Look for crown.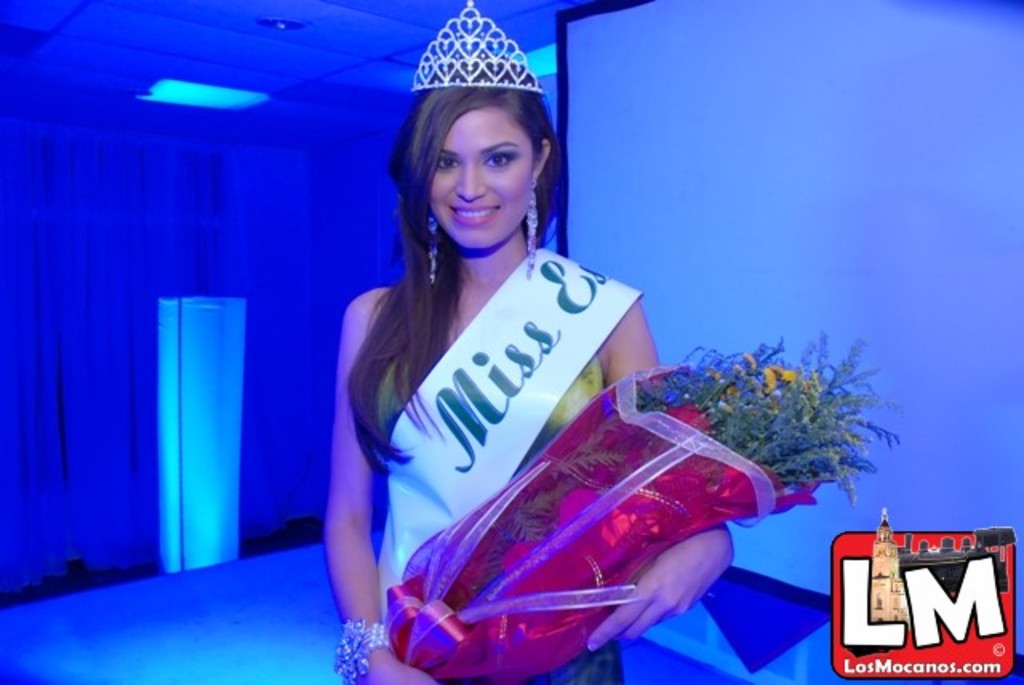
Found: bbox(406, 0, 544, 93).
